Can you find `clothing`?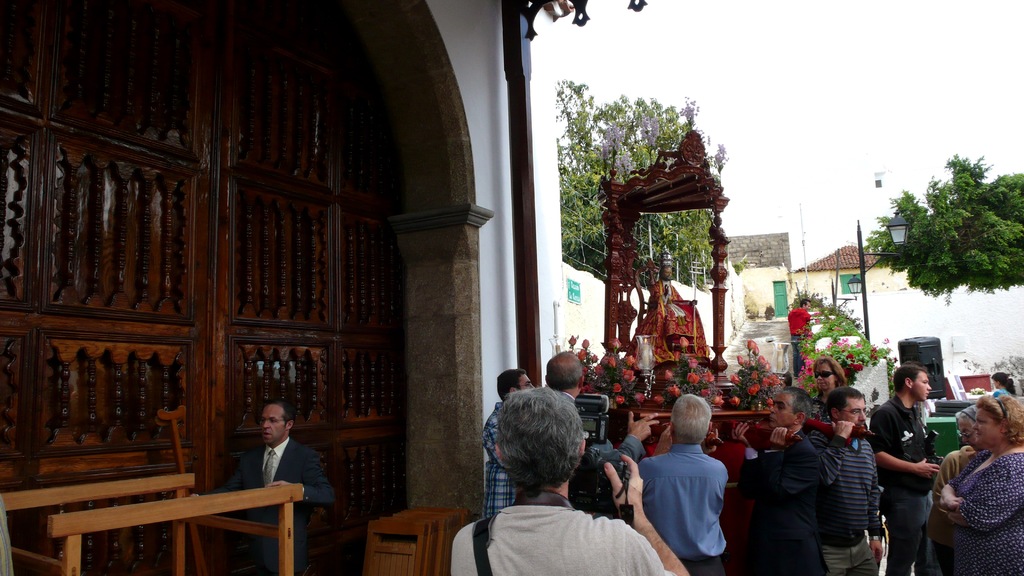
Yes, bounding box: box=[453, 506, 677, 575].
